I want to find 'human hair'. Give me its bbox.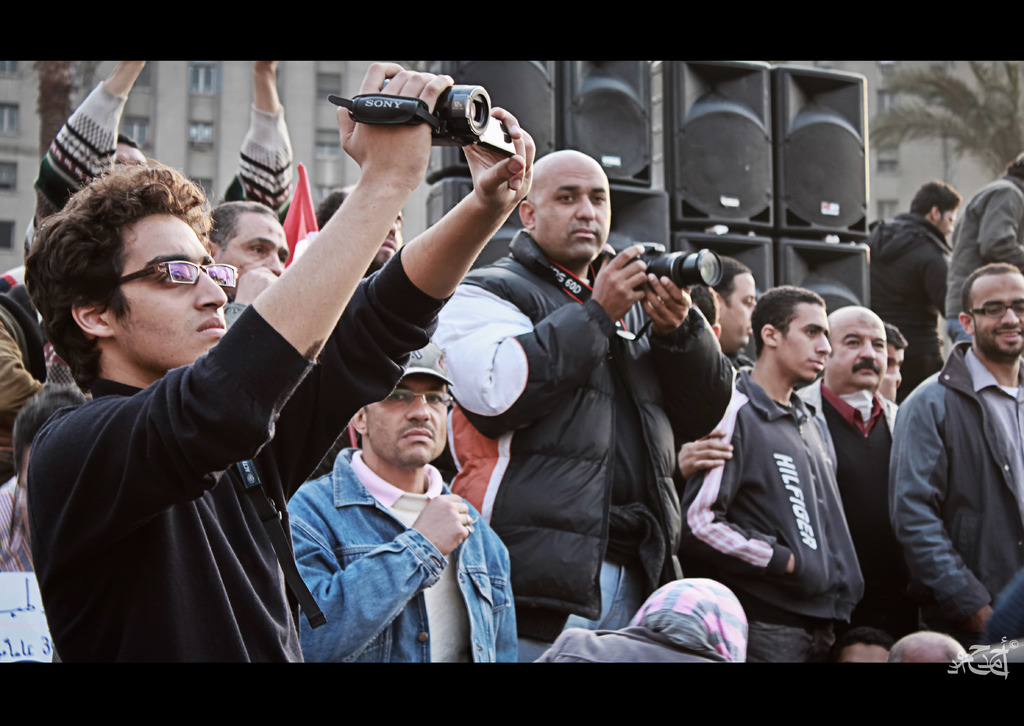
(x1=13, y1=386, x2=87, y2=473).
